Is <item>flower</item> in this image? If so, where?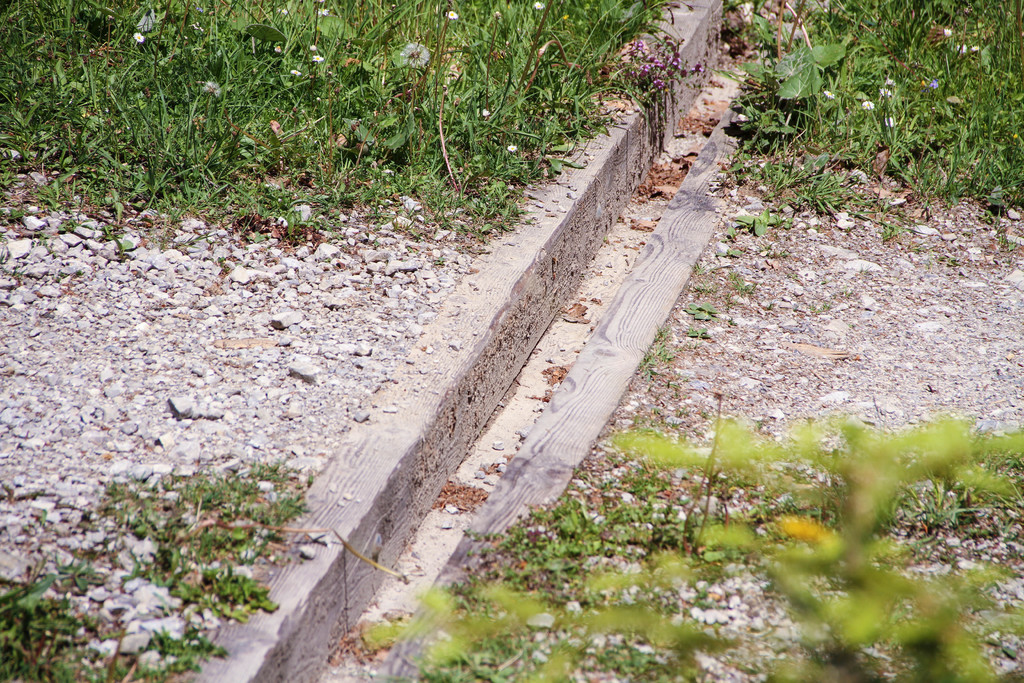
Yes, at locate(945, 26, 951, 38).
